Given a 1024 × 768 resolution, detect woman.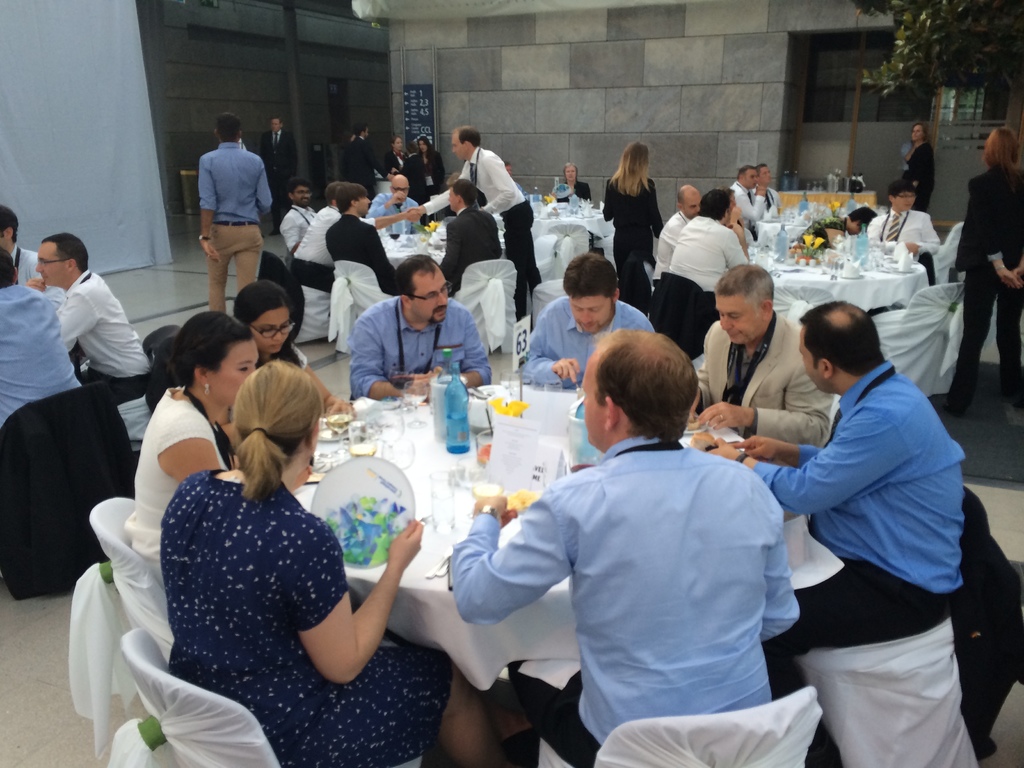
[x1=129, y1=308, x2=255, y2=564].
